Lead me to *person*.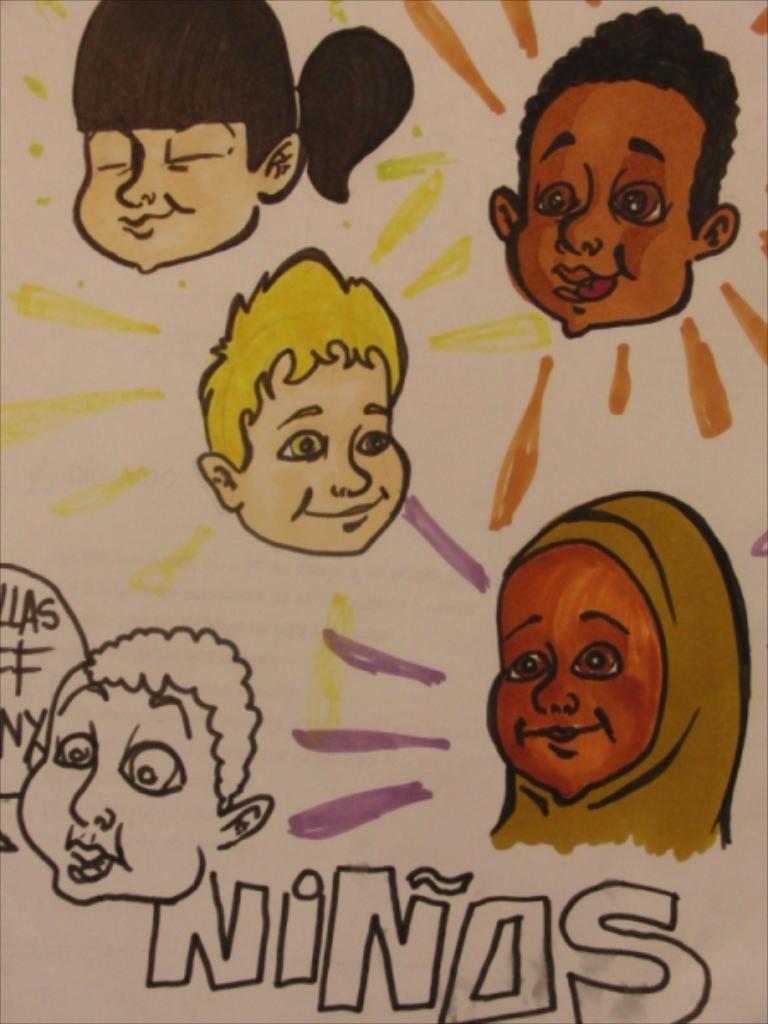
Lead to [left=65, top=0, right=422, bottom=275].
